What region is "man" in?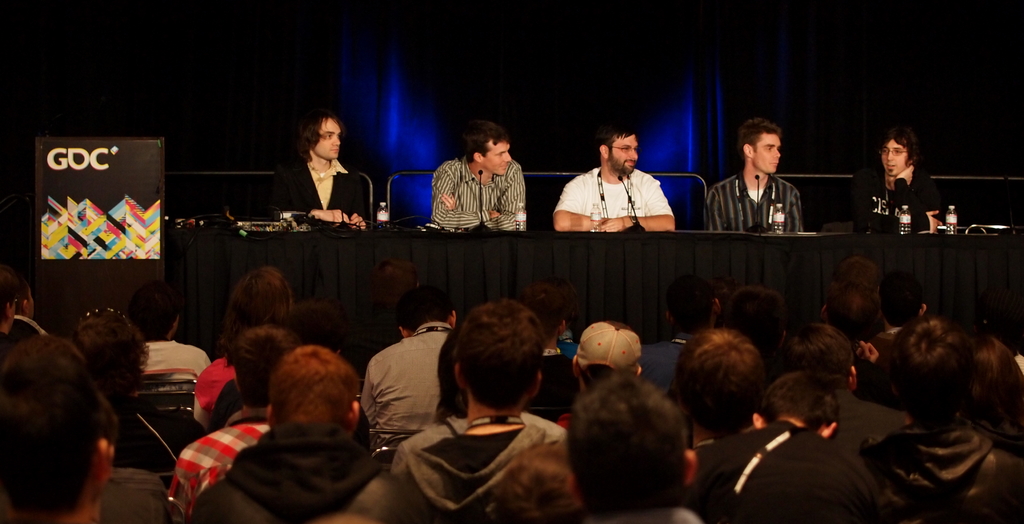
bbox=[266, 107, 375, 233].
